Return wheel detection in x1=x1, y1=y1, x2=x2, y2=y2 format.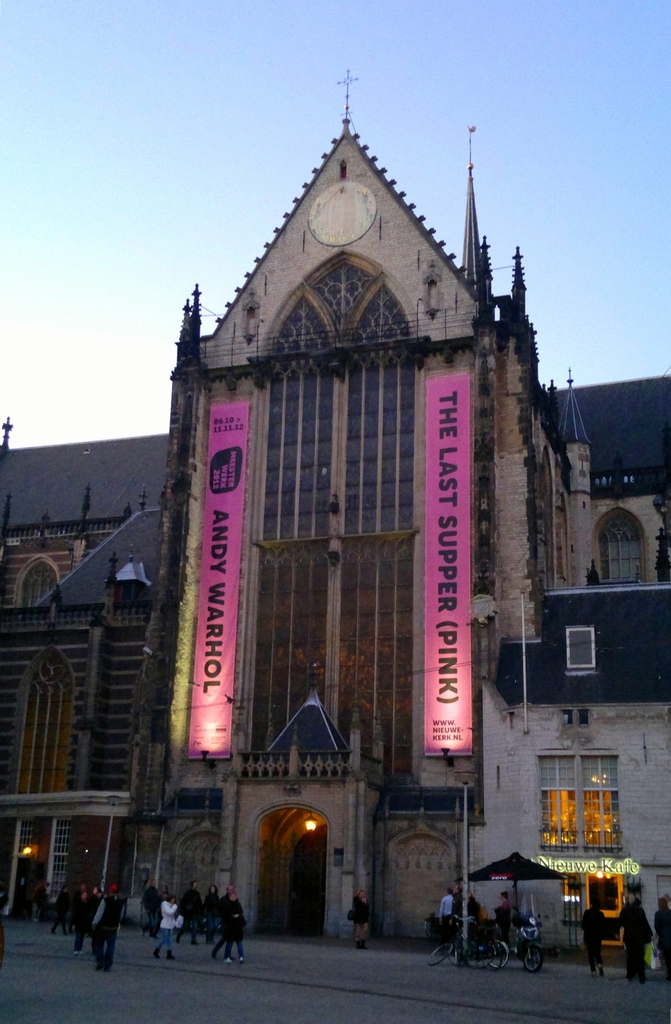
x1=485, y1=943, x2=508, y2=973.
